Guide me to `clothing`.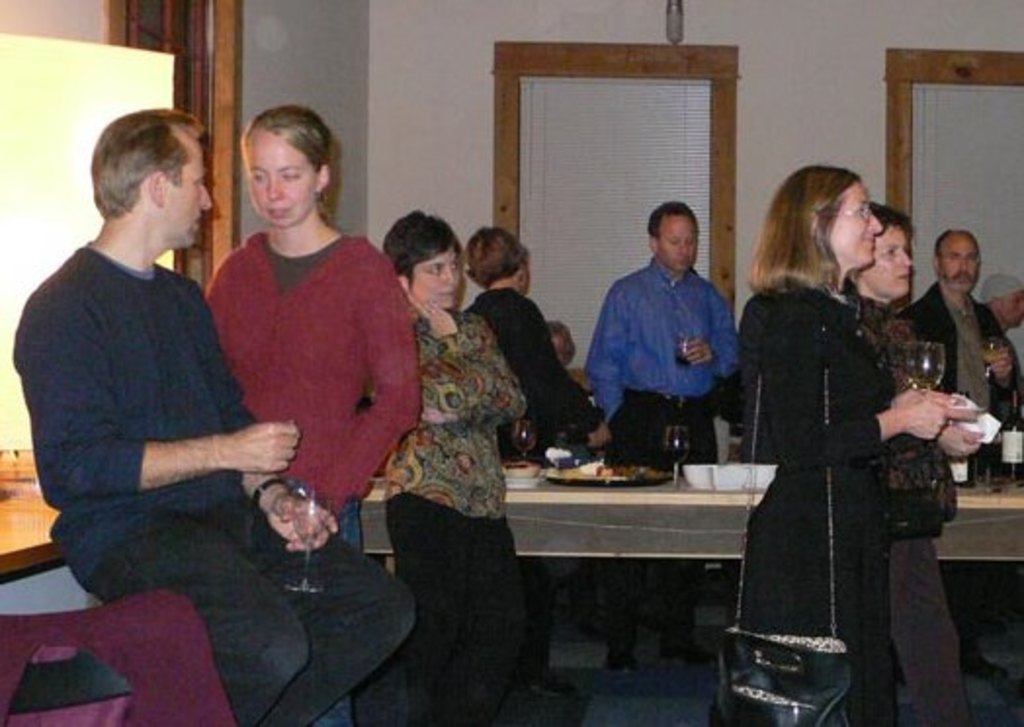
Guidance: <bbox>383, 309, 526, 725</bbox>.
